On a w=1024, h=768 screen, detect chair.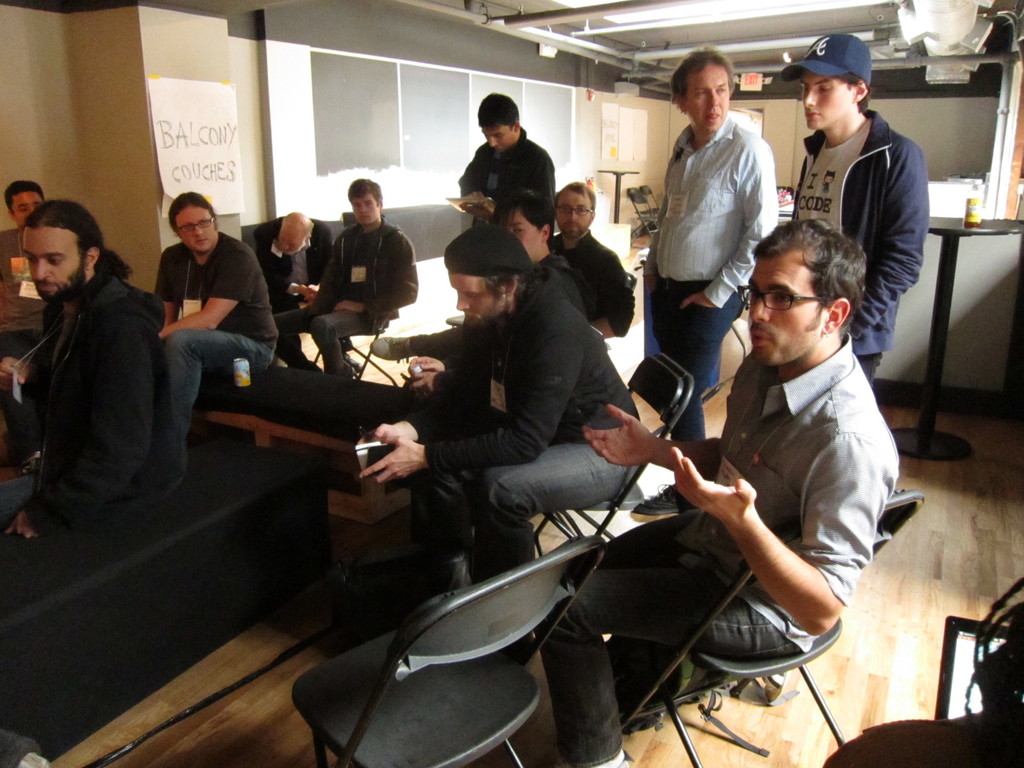
312, 310, 402, 387.
